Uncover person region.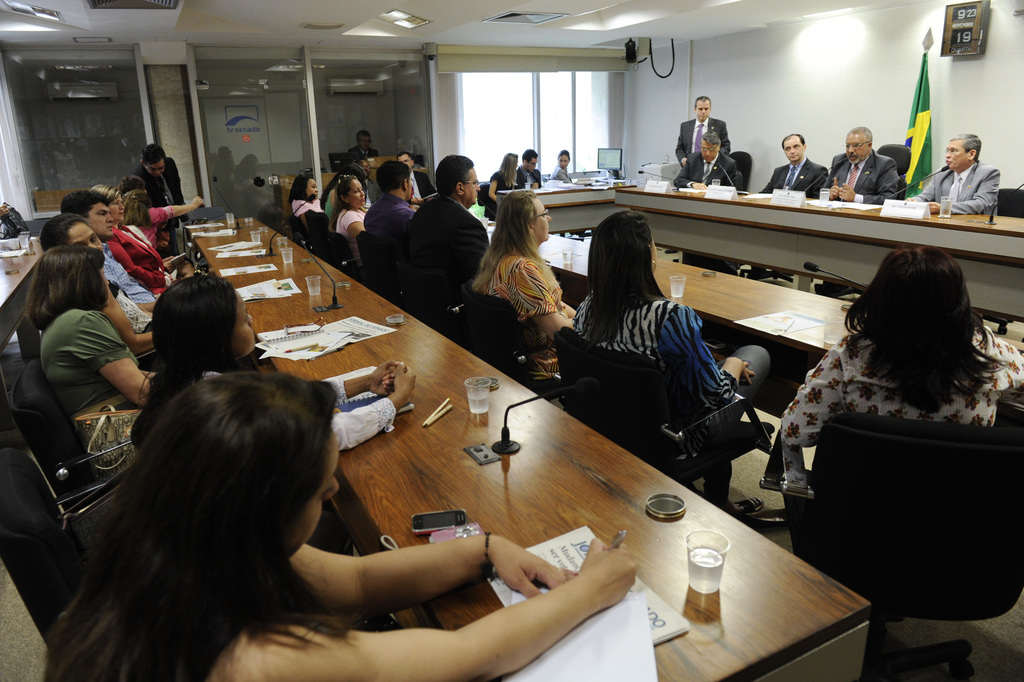
Uncovered: 411,154,489,280.
